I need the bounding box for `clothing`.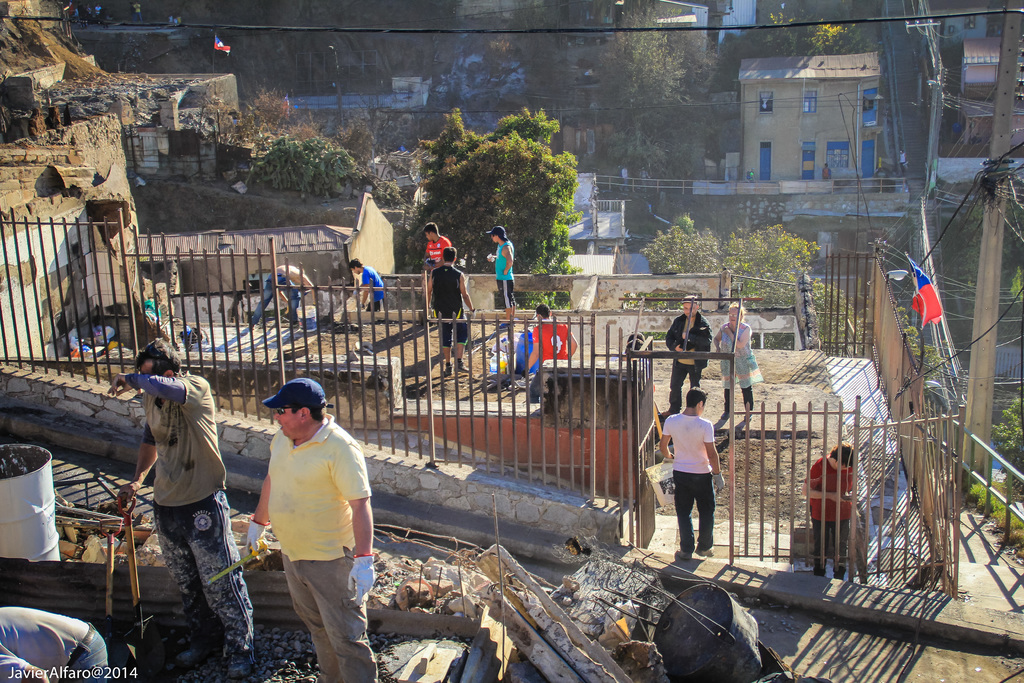
Here it is: bbox=(428, 268, 462, 327).
